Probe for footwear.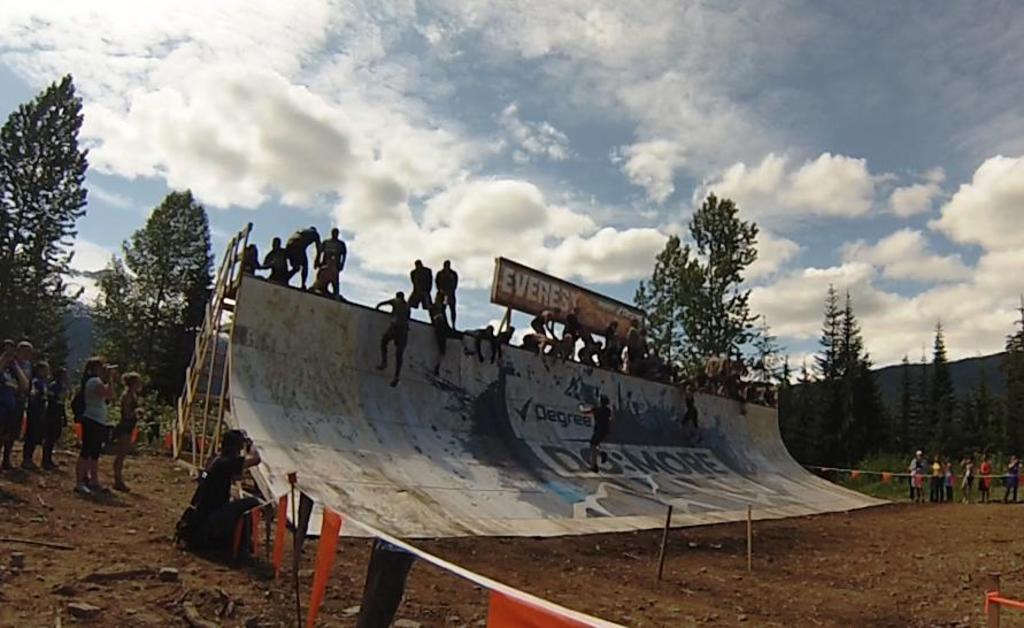
Probe result: pyautogui.locateOnScreen(91, 481, 108, 493).
